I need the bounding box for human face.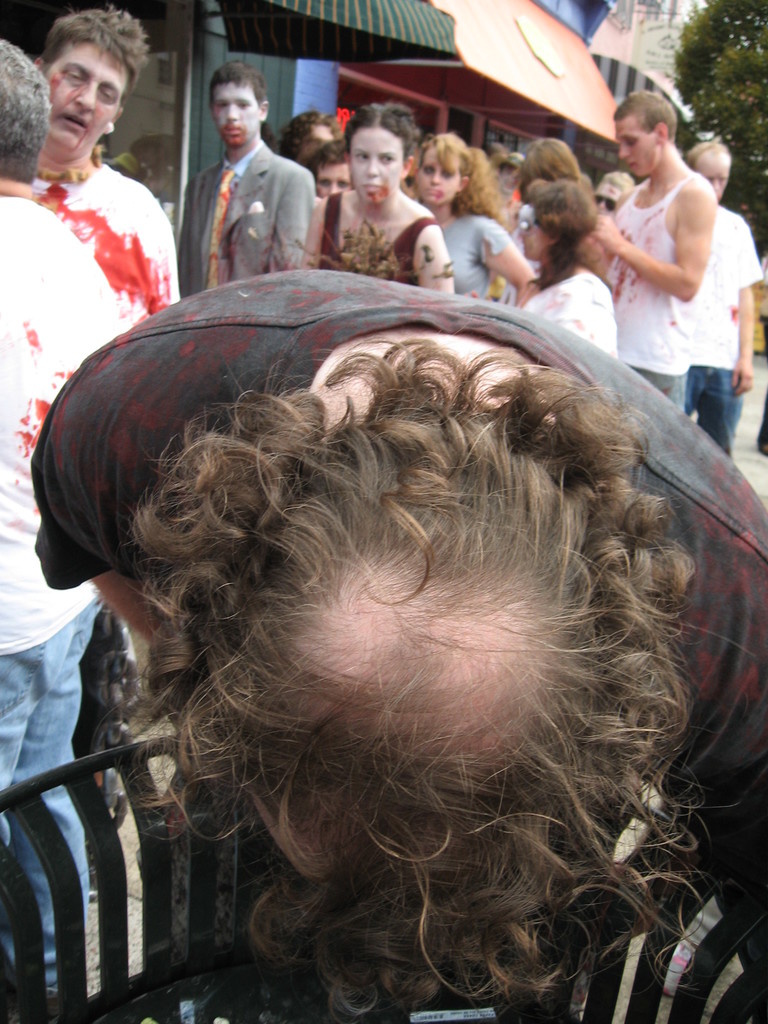
Here it is: {"x1": 305, "y1": 129, "x2": 335, "y2": 155}.
